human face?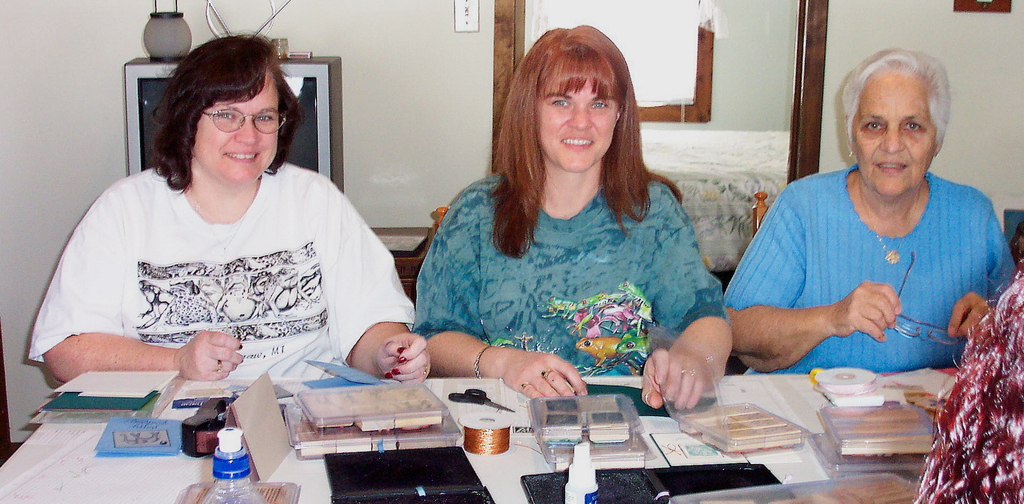
Rect(192, 73, 284, 182)
